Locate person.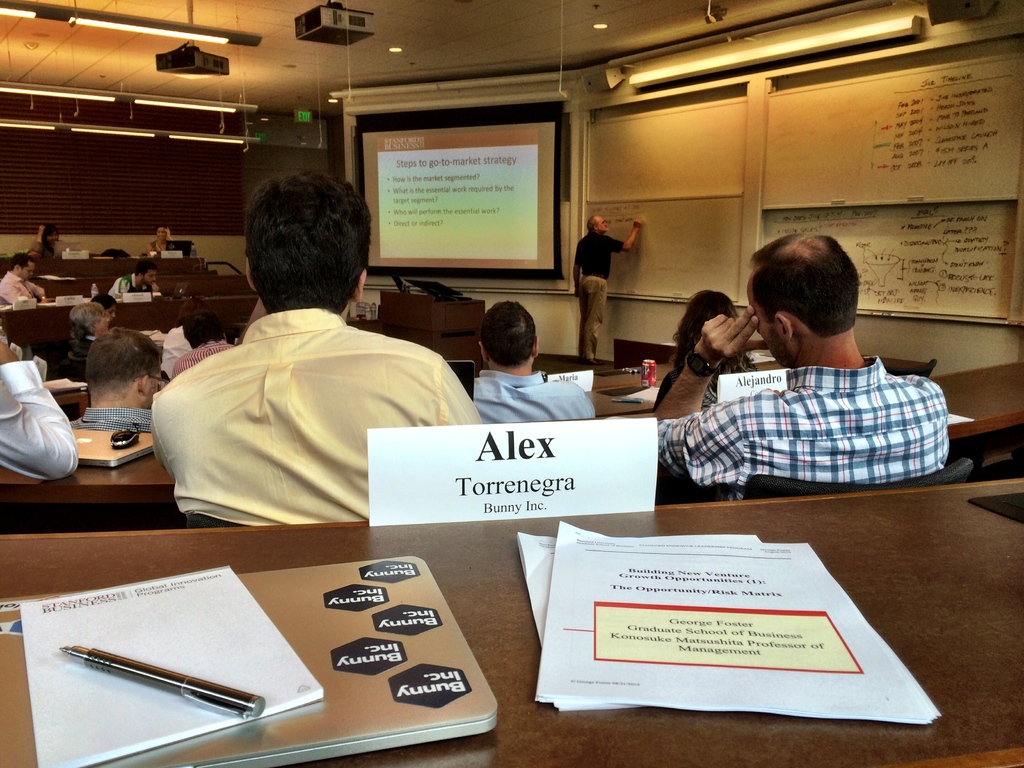
Bounding box: detection(63, 326, 168, 429).
